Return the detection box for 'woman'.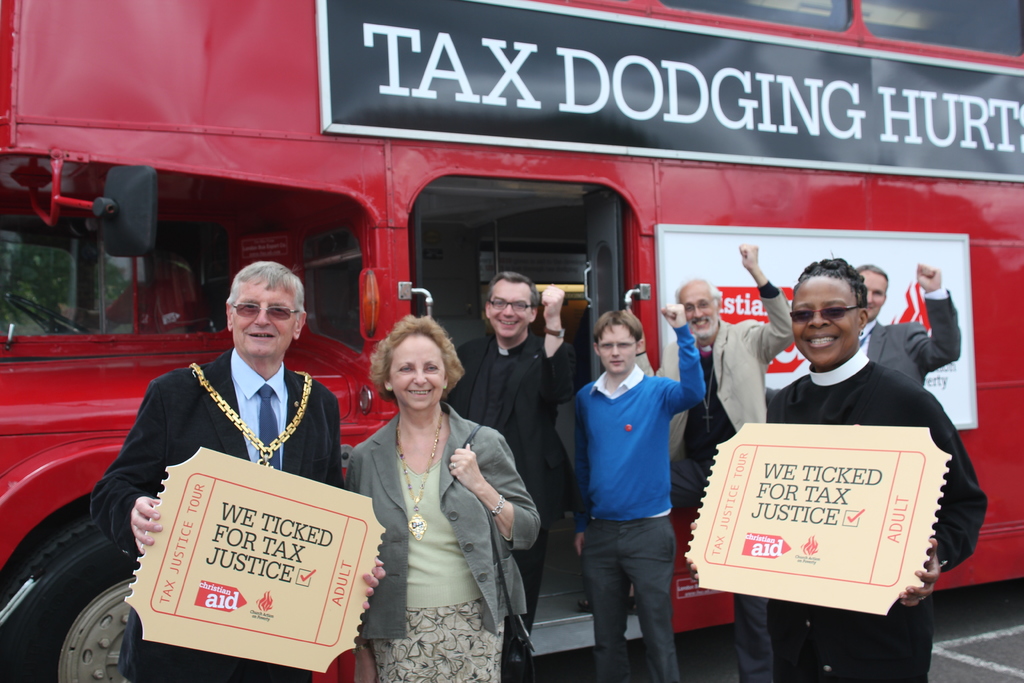
(344,300,523,682).
